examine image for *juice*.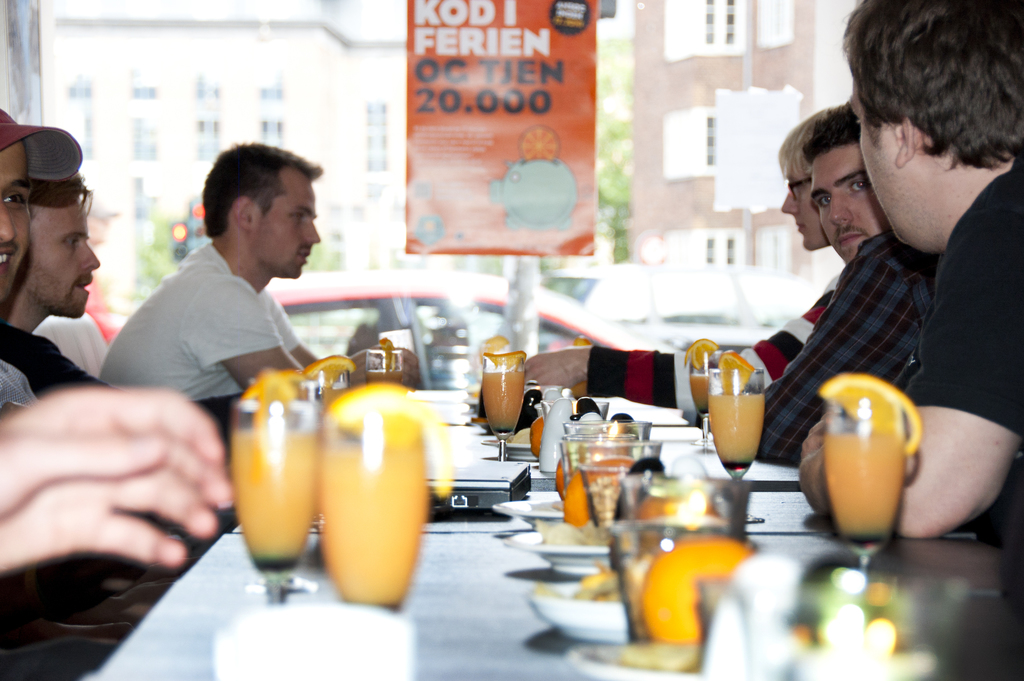
Examination result: BBox(483, 364, 527, 439).
